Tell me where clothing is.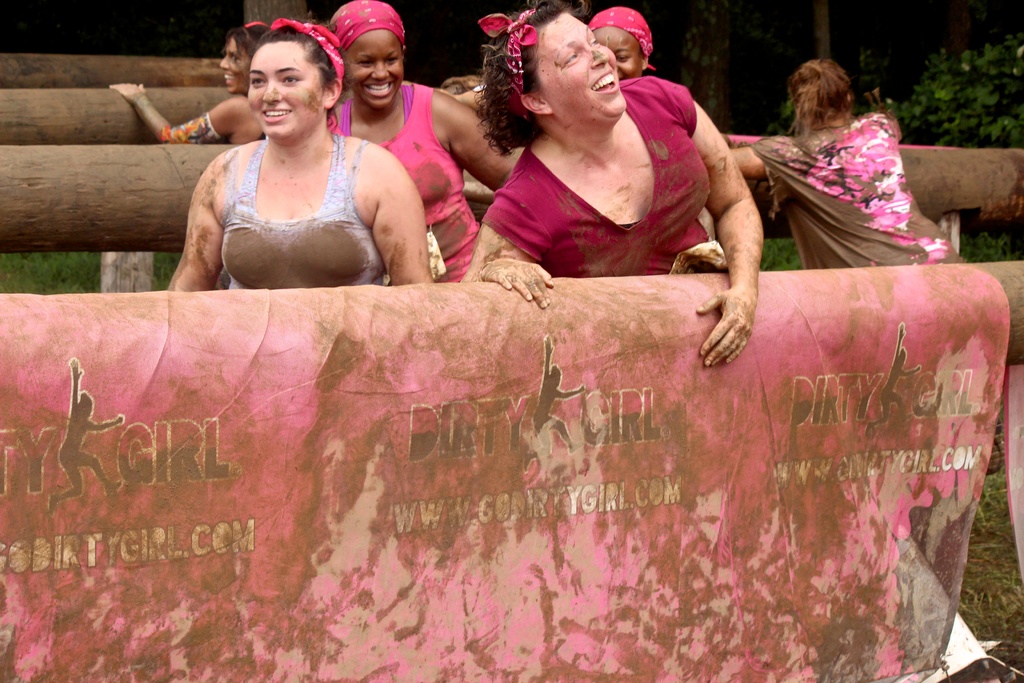
clothing is at region(219, 136, 384, 288).
